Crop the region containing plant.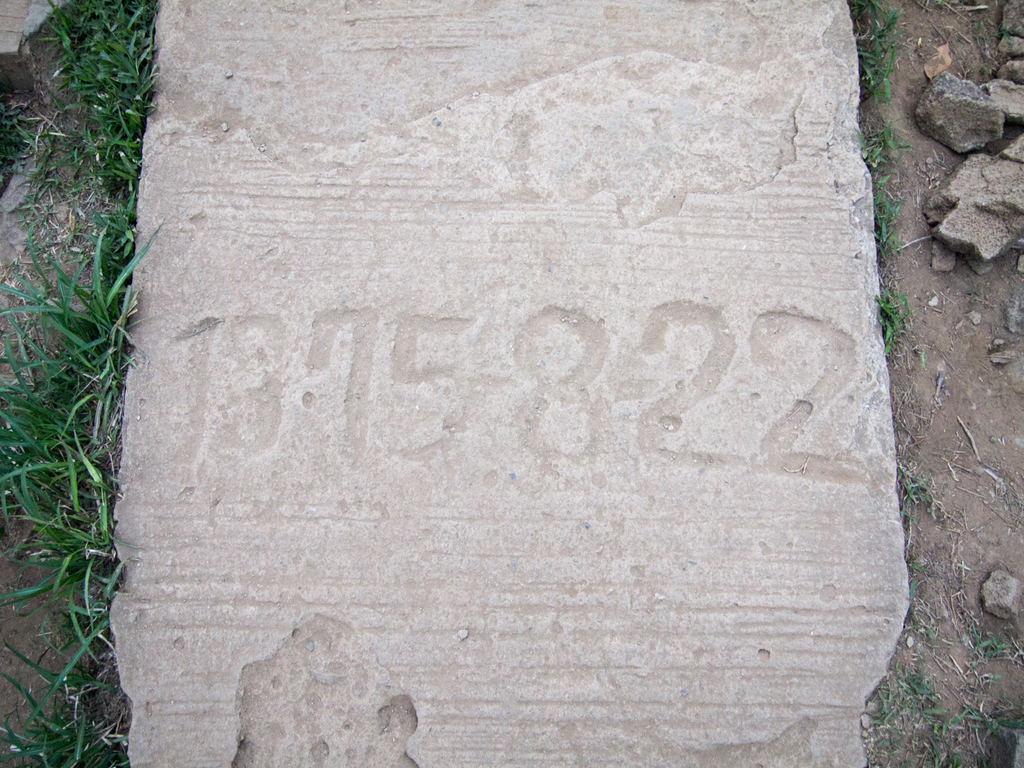
Crop region: <region>903, 556, 938, 639</region>.
